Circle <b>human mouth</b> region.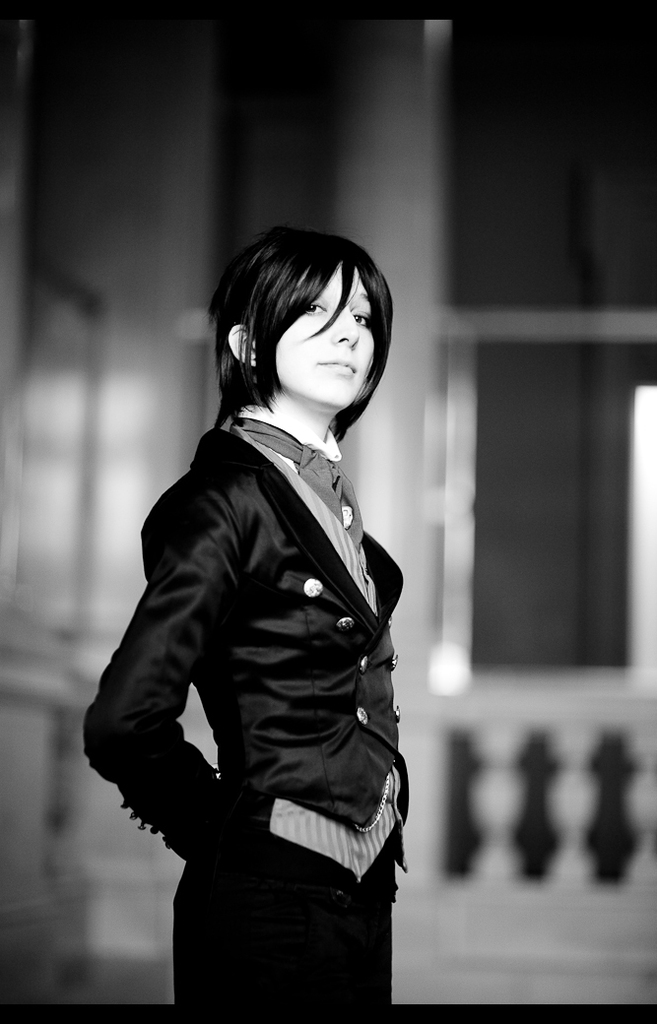
Region: bbox(315, 359, 355, 373).
